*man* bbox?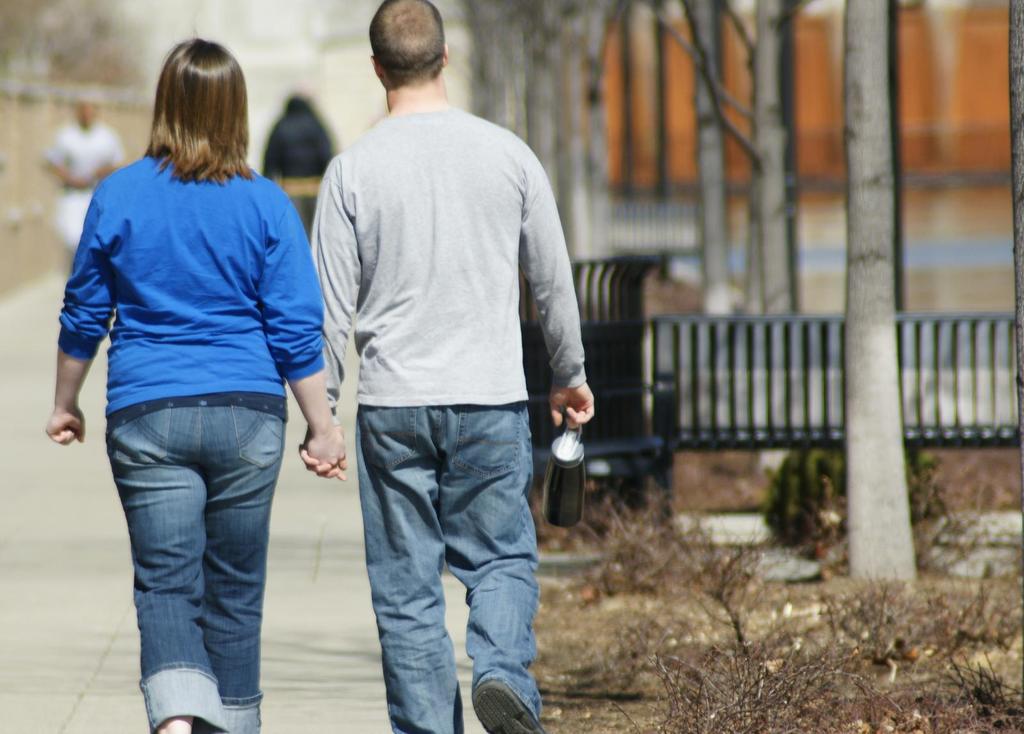
283/5/599/719
